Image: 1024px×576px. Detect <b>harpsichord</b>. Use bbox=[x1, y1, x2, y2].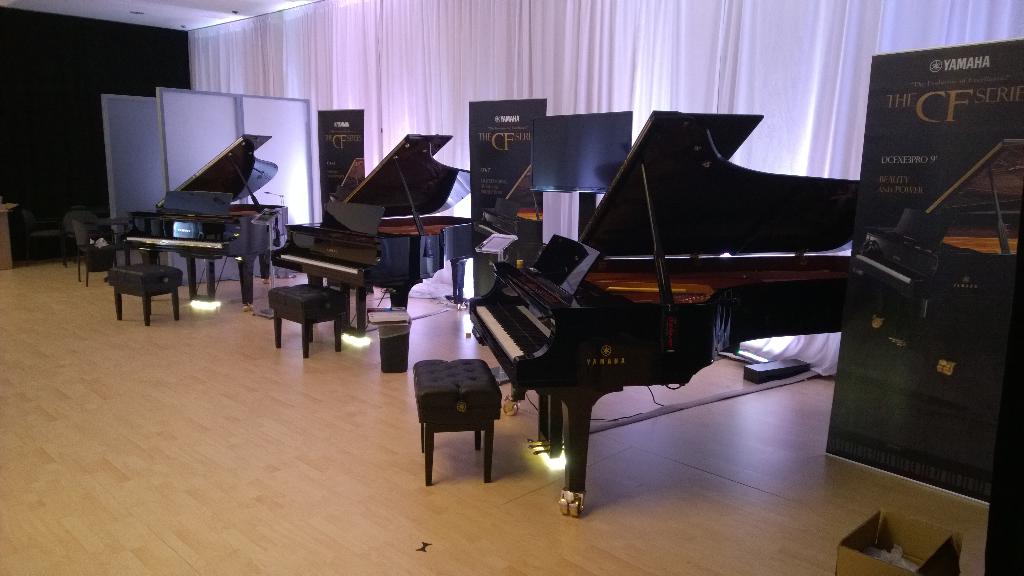
bbox=[113, 129, 288, 309].
